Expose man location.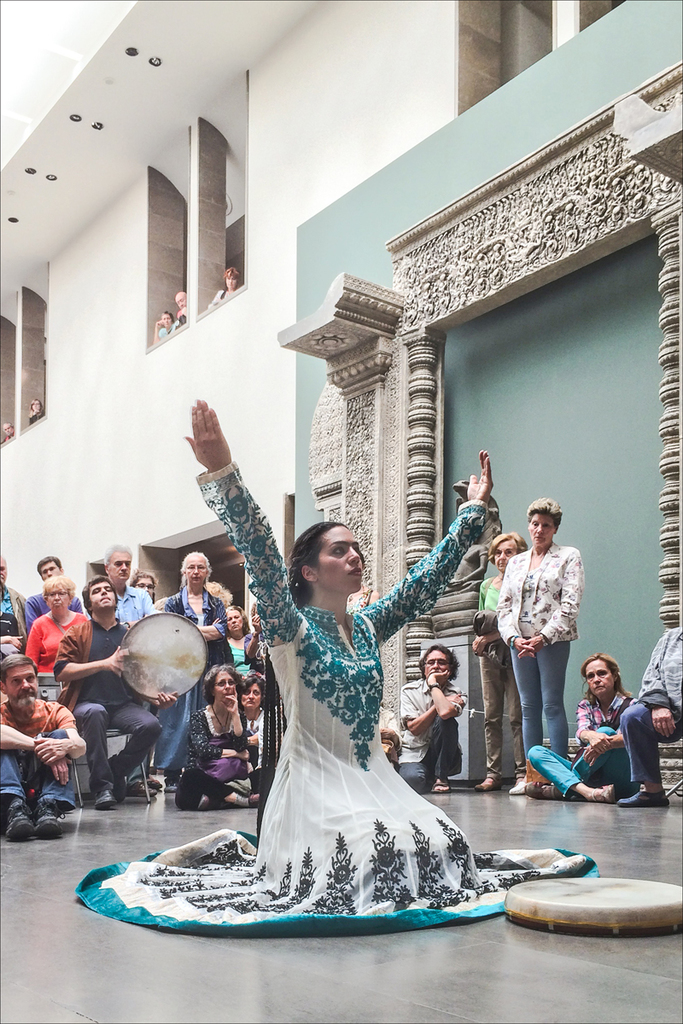
Exposed at 44:563:189:806.
